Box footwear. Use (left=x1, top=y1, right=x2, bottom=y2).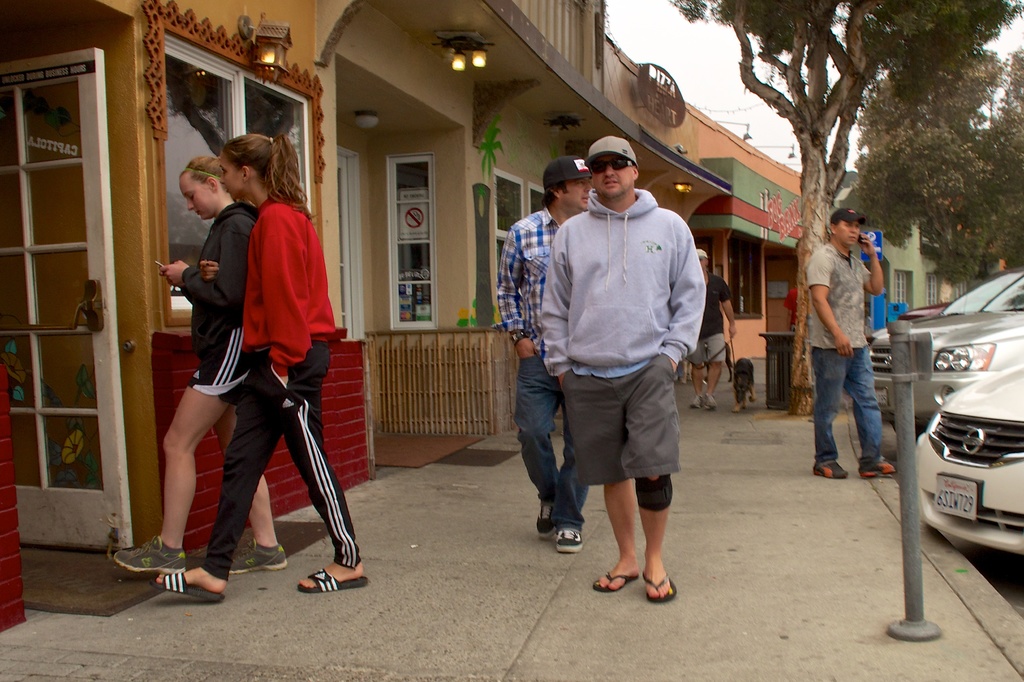
(left=152, top=574, right=224, bottom=602).
